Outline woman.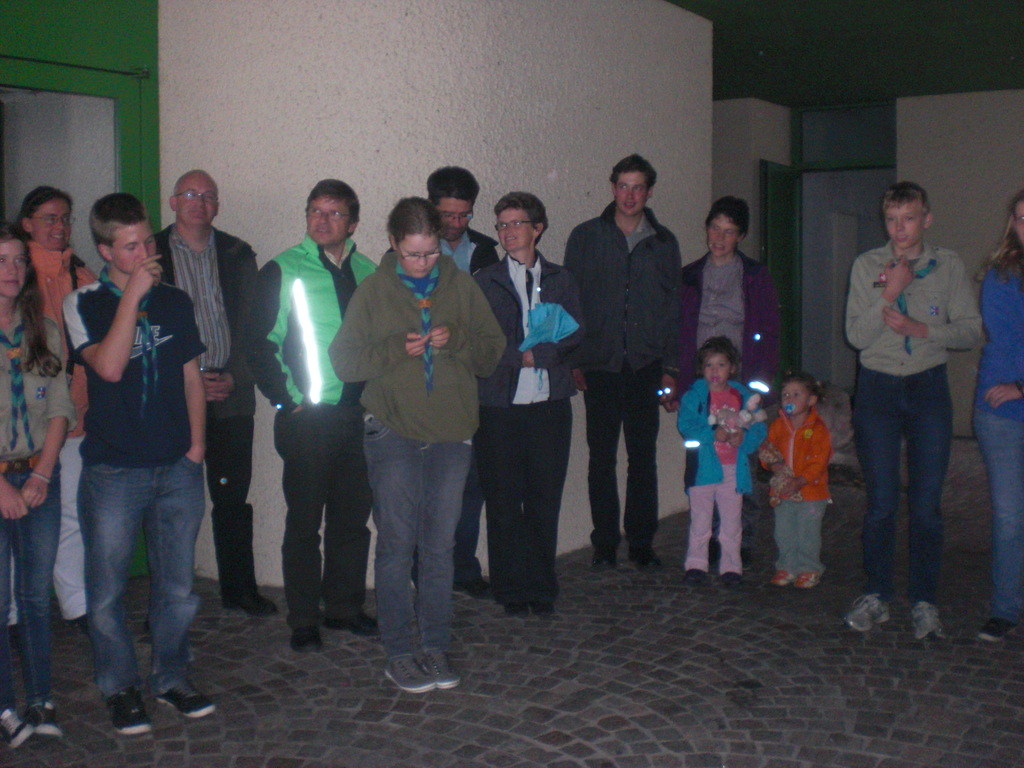
Outline: bbox=[471, 187, 589, 625].
